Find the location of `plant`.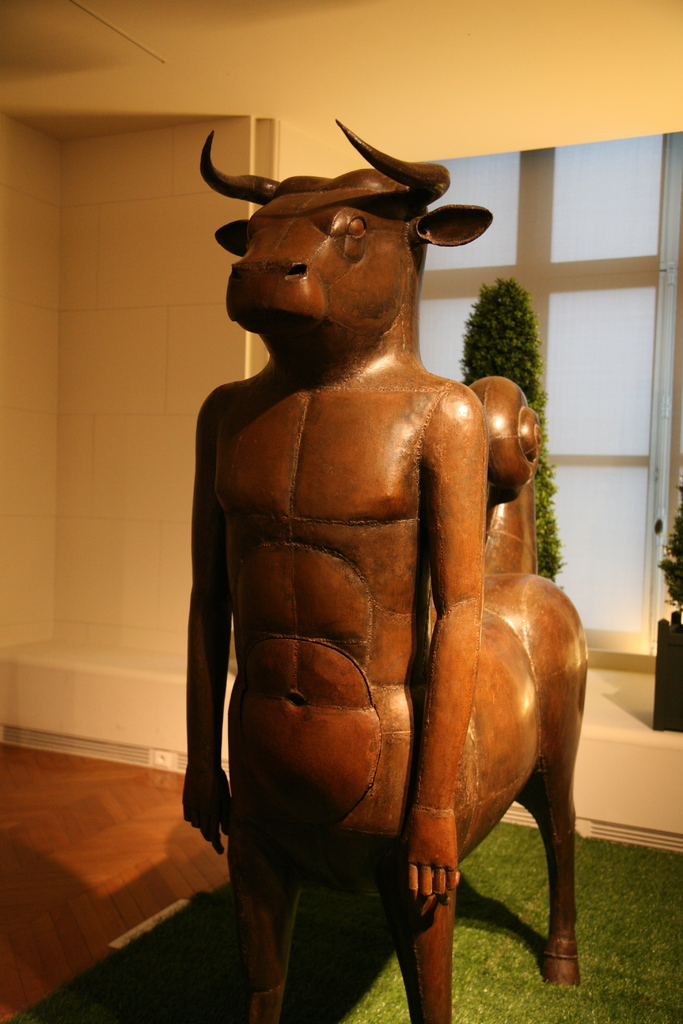
Location: (left=659, top=468, right=682, bottom=613).
